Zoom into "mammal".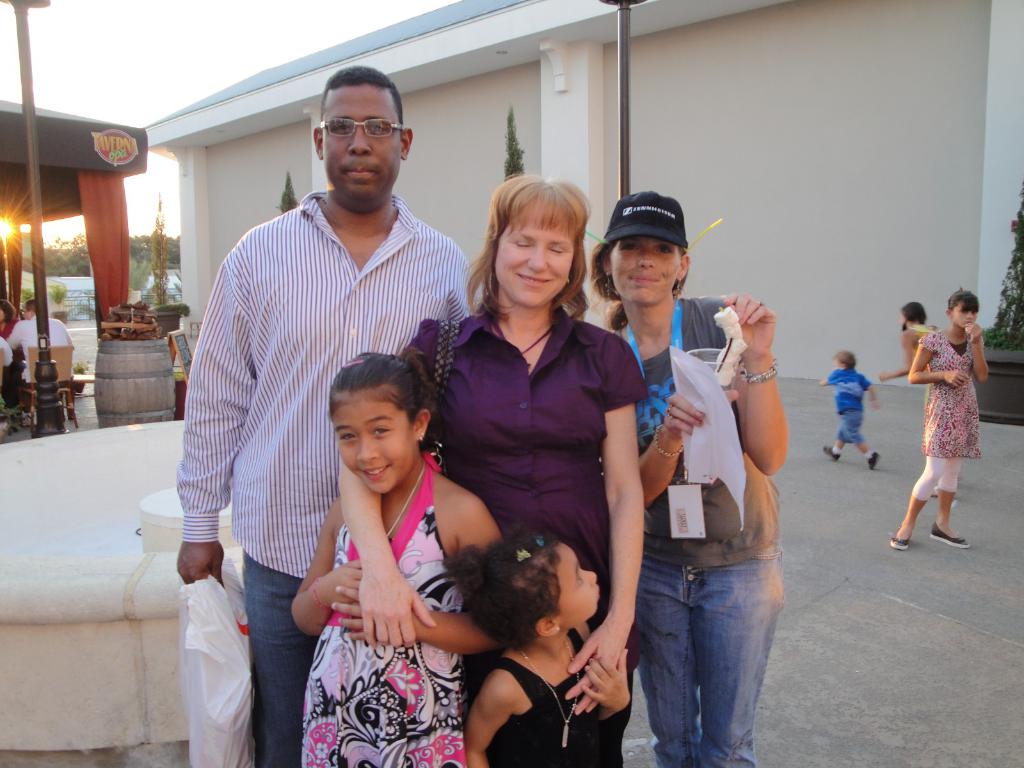
Zoom target: 0:300:20:340.
